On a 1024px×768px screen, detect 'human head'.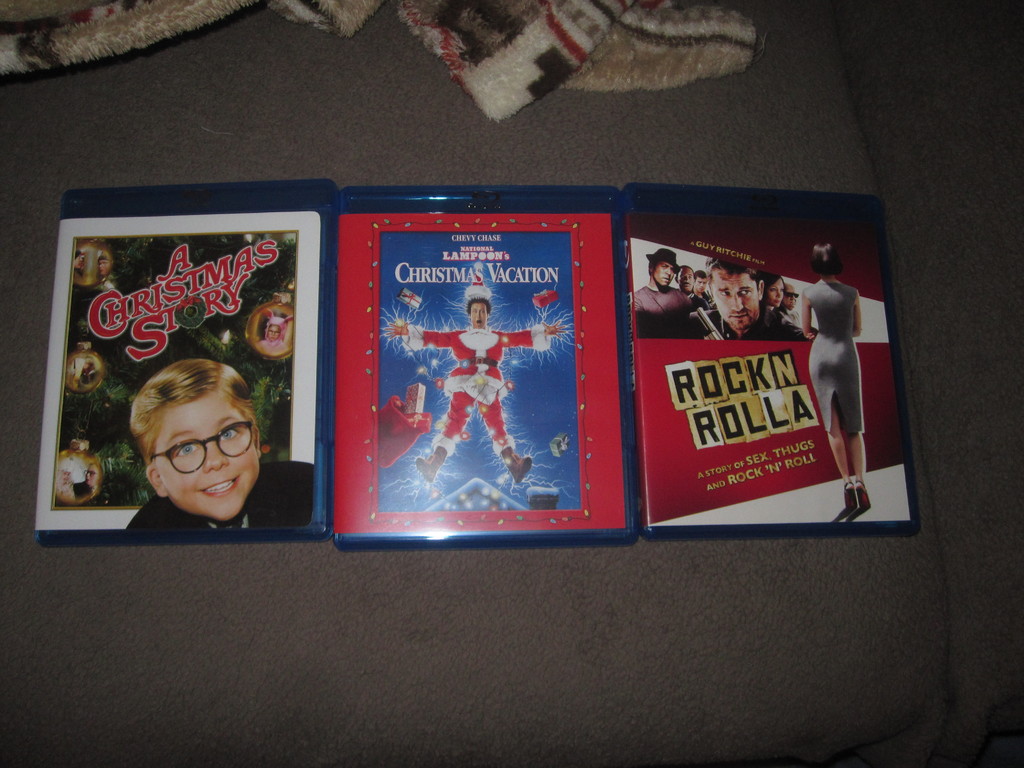
BBox(675, 264, 694, 294).
